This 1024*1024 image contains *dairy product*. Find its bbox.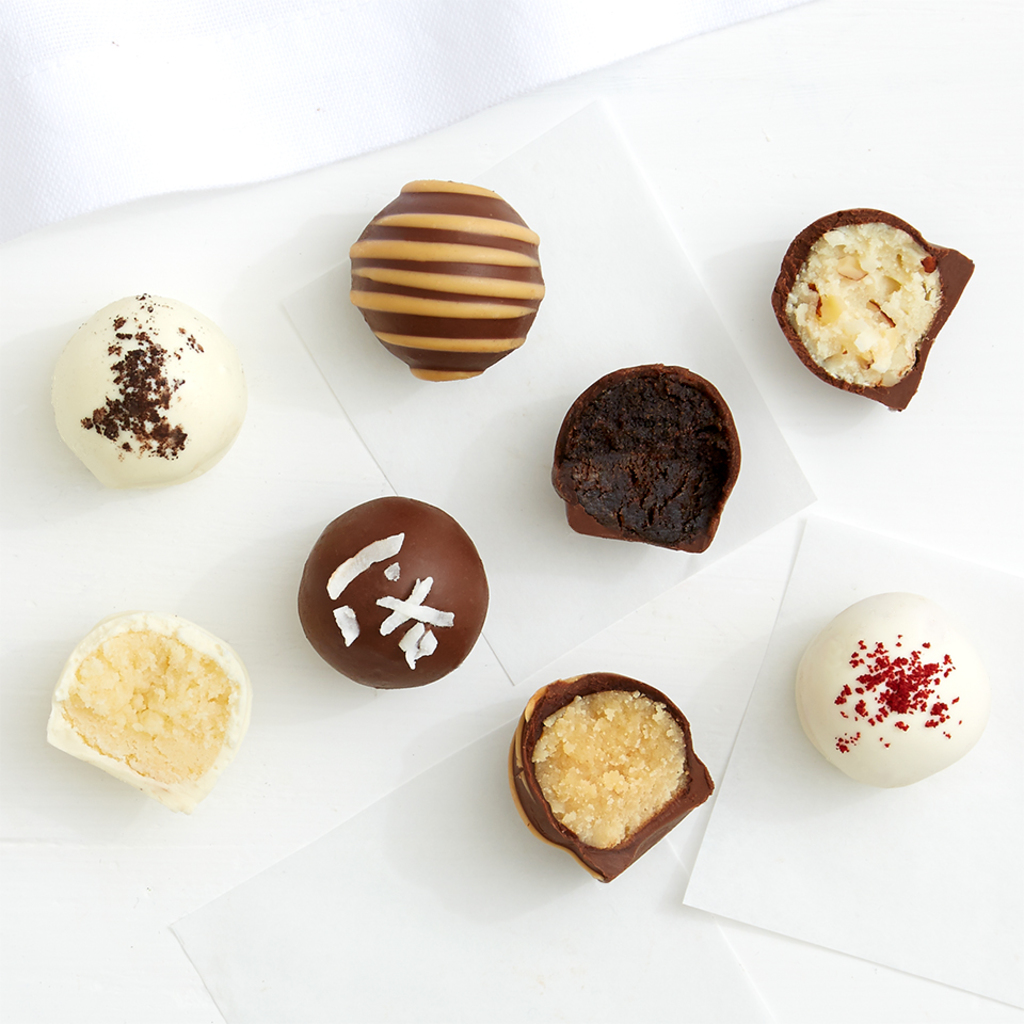
detection(791, 592, 1002, 797).
